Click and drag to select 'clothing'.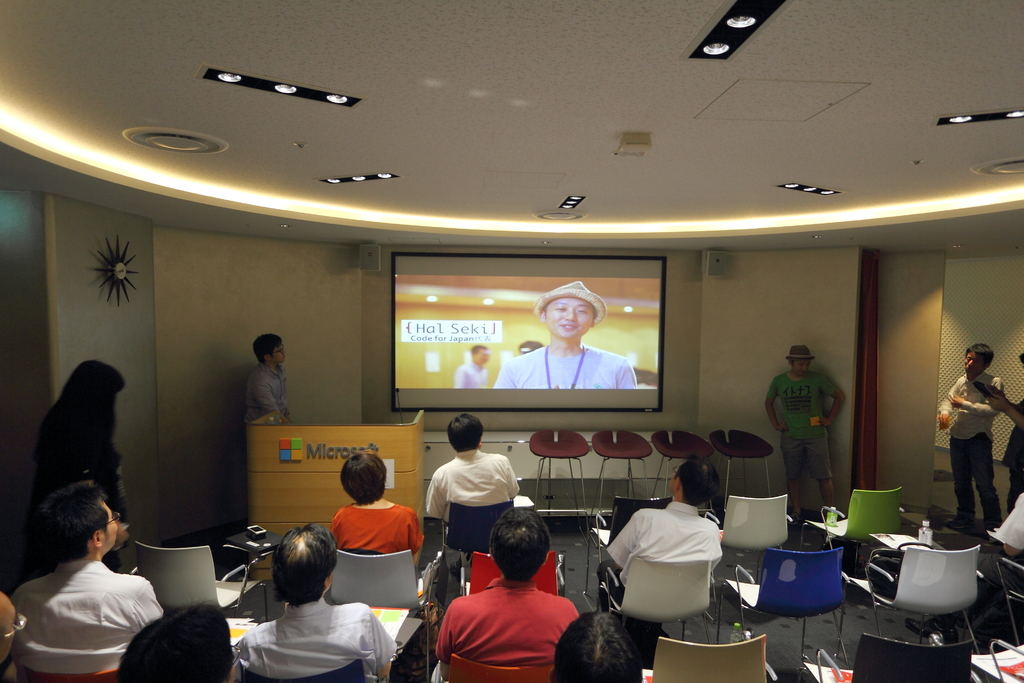
Selection: box(325, 497, 426, 556).
